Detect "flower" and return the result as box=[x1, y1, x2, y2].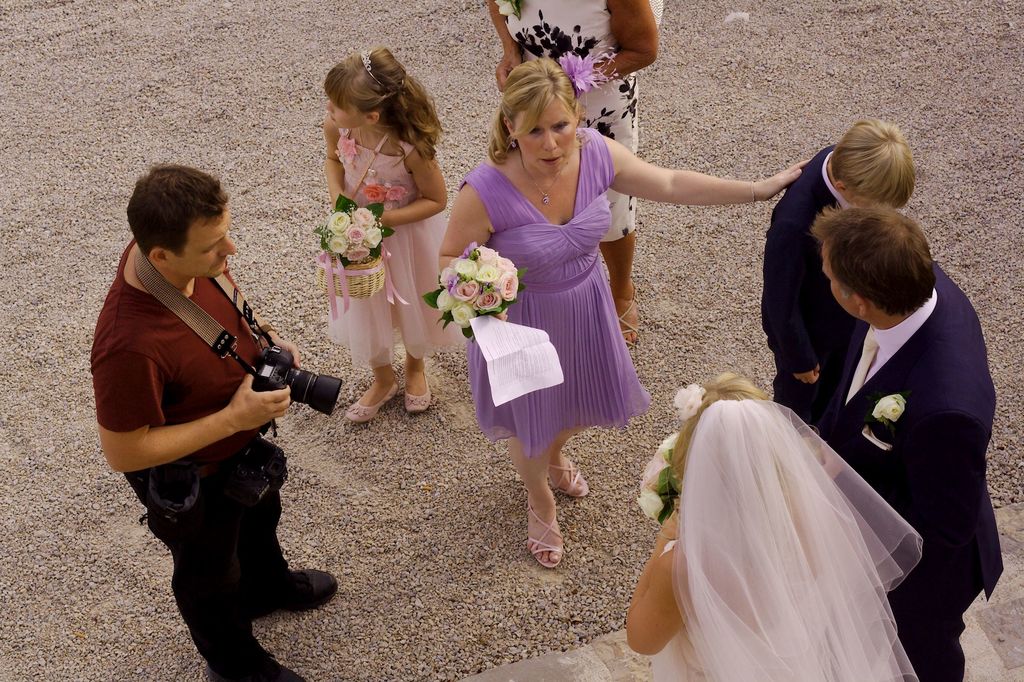
box=[362, 183, 383, 203].
